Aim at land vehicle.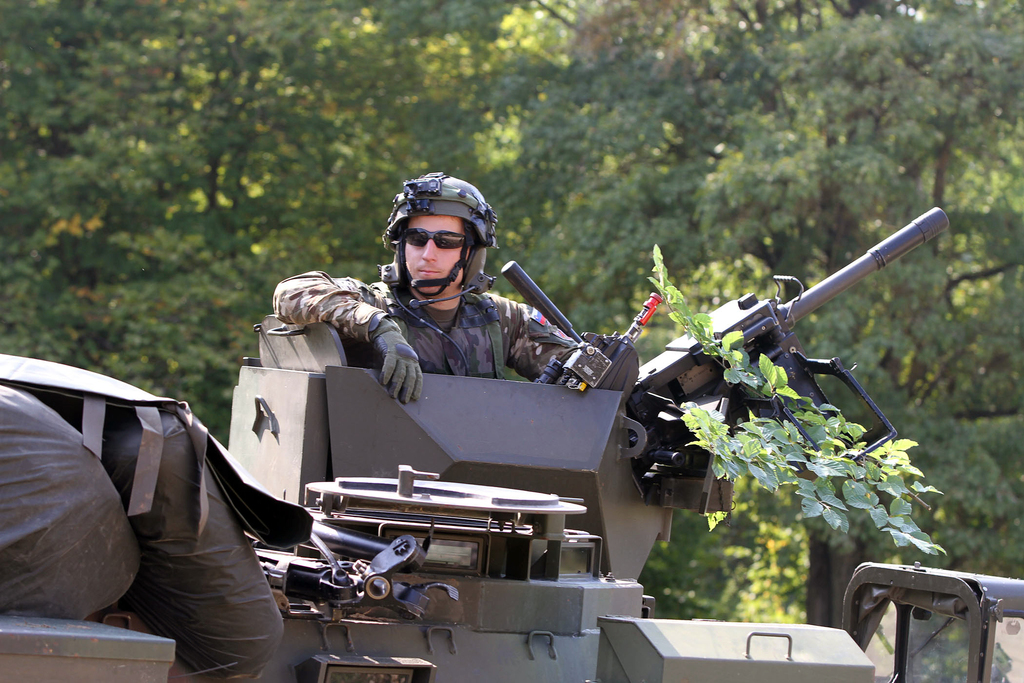
Aimed at (0, 204, 1023, 682).
